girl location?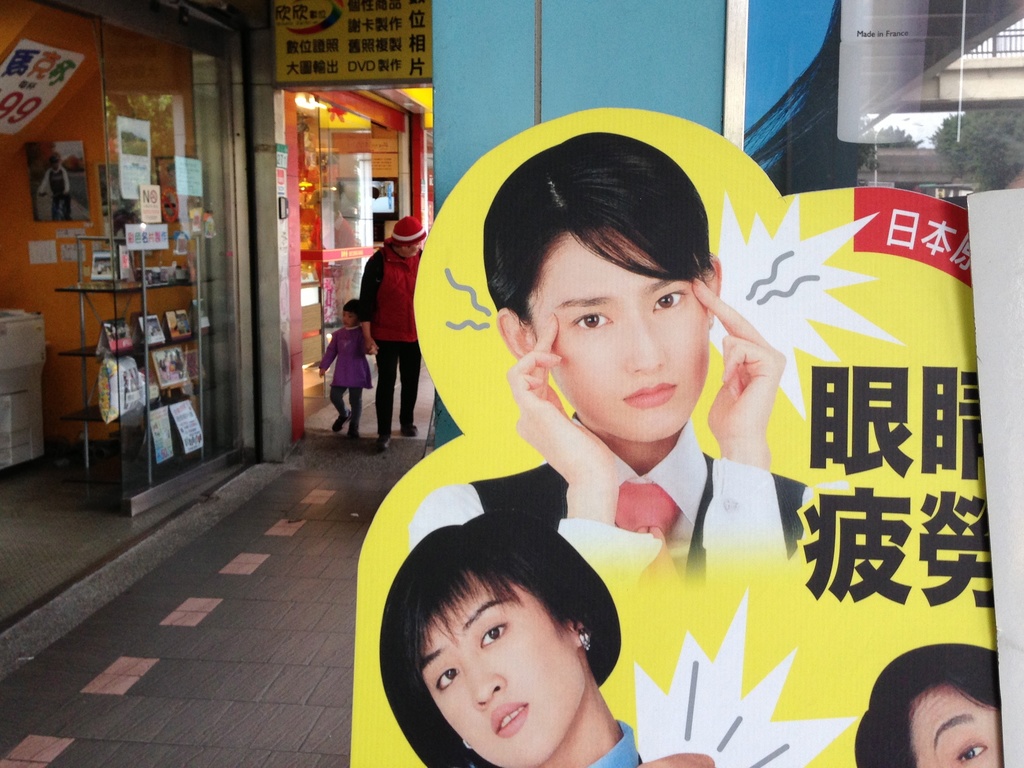
[404, 131, 808, 584]
